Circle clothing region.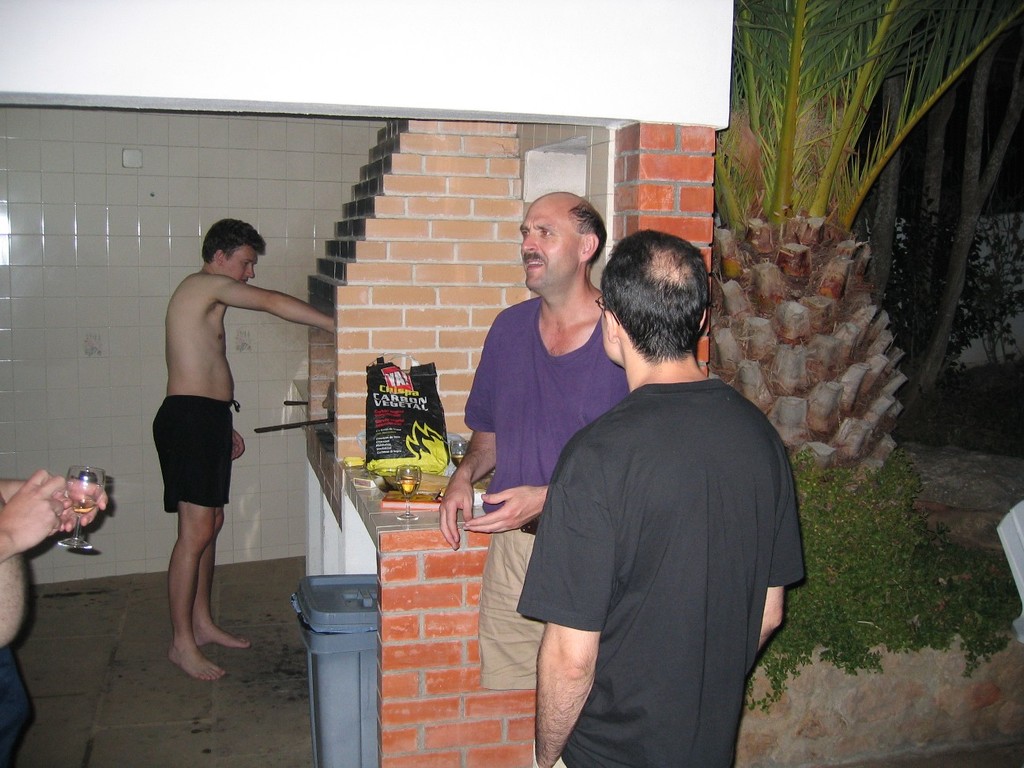
Region: detection(143, 220, 332, 680).
